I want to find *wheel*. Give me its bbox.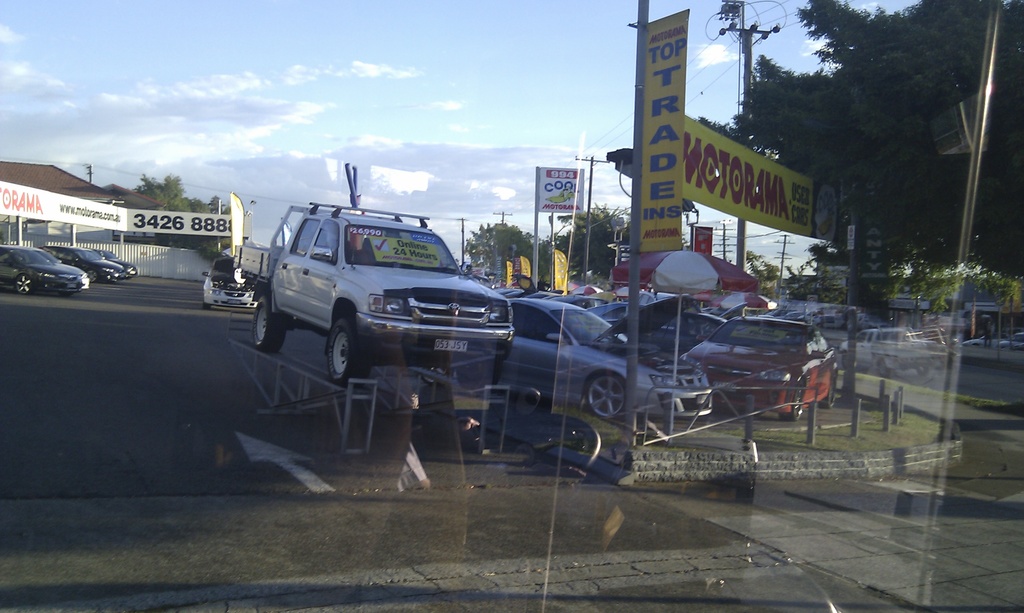
detection(12, 270, 31, 294).
